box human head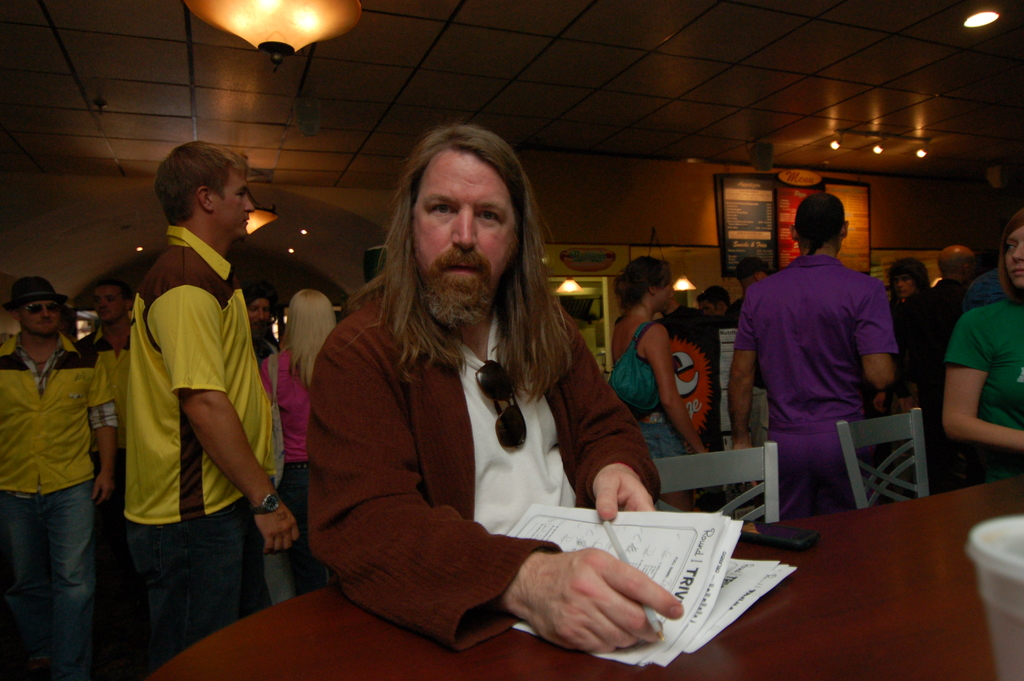
{"x1": 998, "y1": 206, "x2": 1023, "y2": 297}
